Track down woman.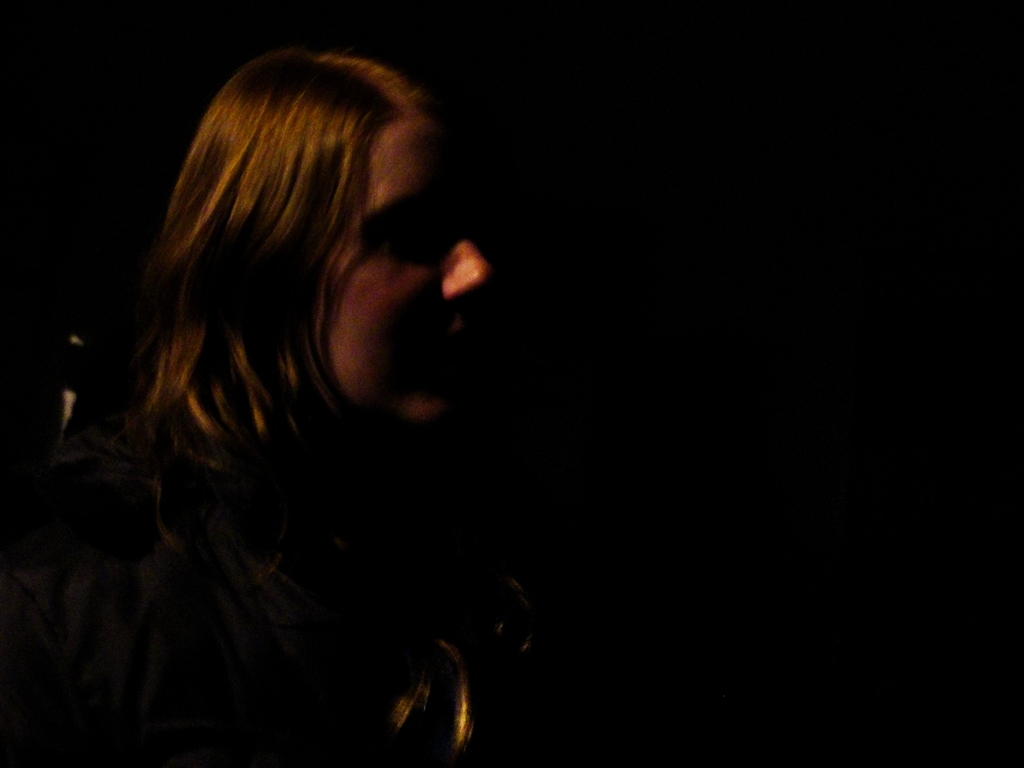
Tracked to region(0, 84, 650, 767).
